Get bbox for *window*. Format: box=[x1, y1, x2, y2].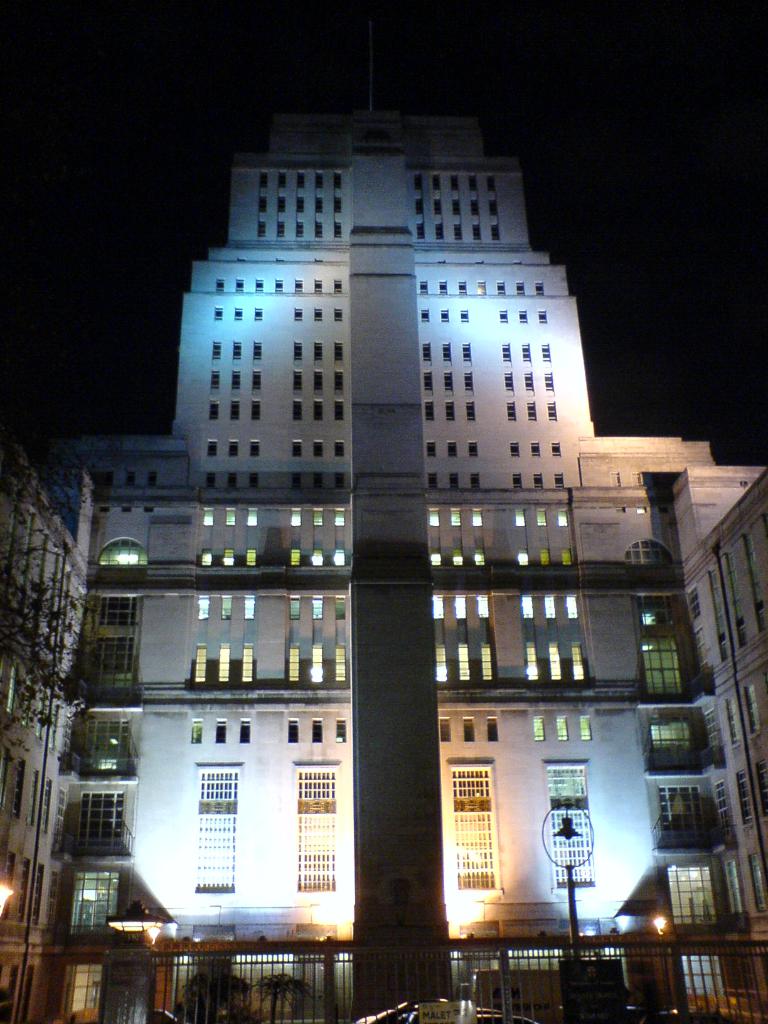
box=[200, 505, 216, 526].
